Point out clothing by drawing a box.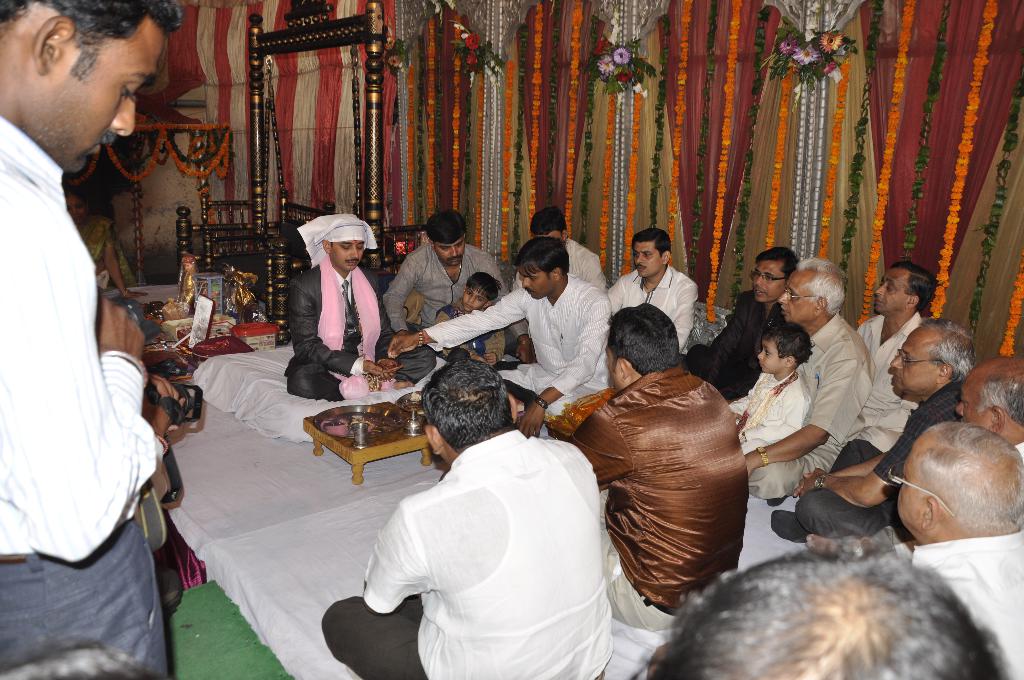
746,311,874,503.
